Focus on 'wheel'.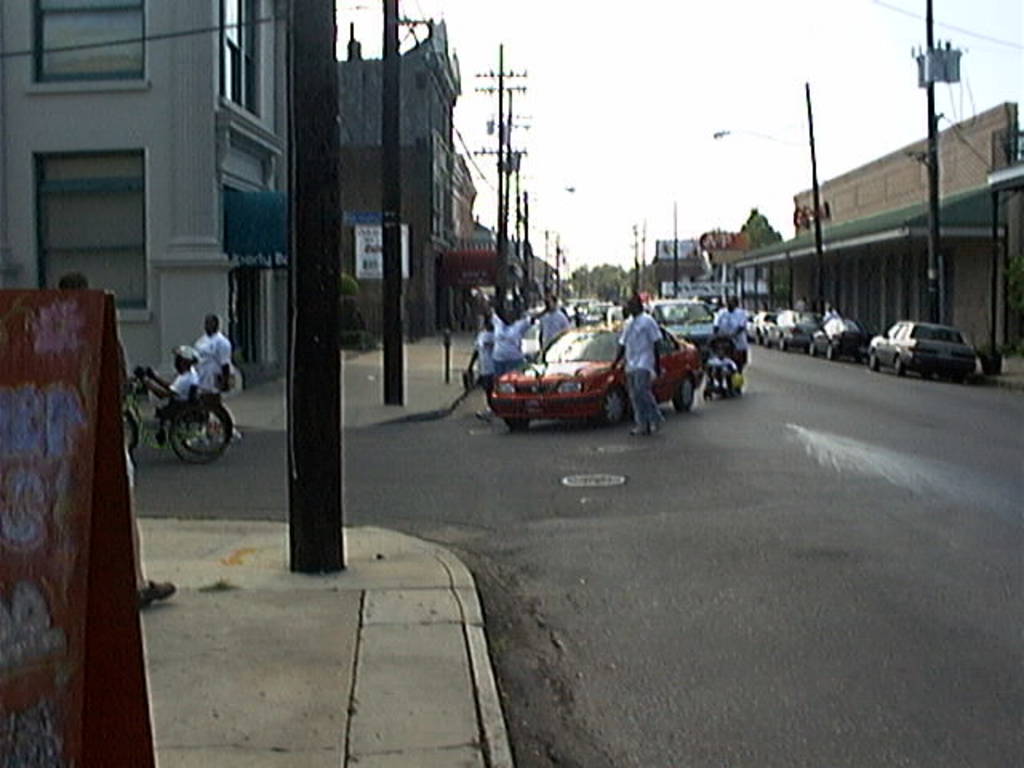
Focused at bbox=[166, 406, 229, 459].
